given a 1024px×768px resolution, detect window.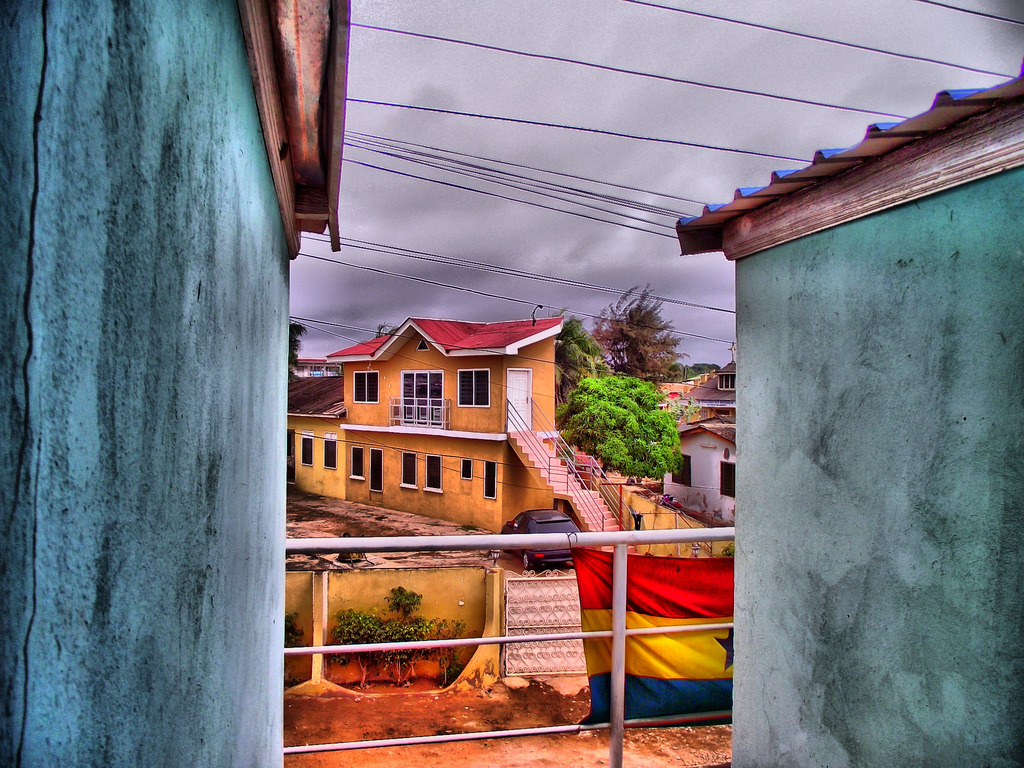
pyautogui.locateOnScreen(369, 446, 382, 490).
